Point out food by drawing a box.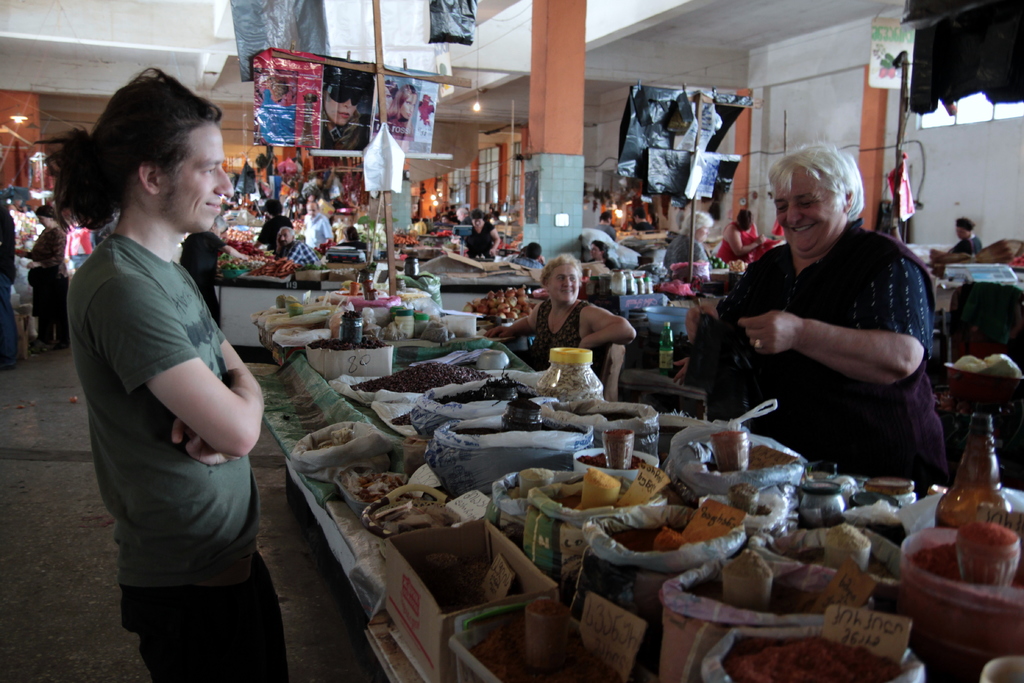
547:470:646:520.
